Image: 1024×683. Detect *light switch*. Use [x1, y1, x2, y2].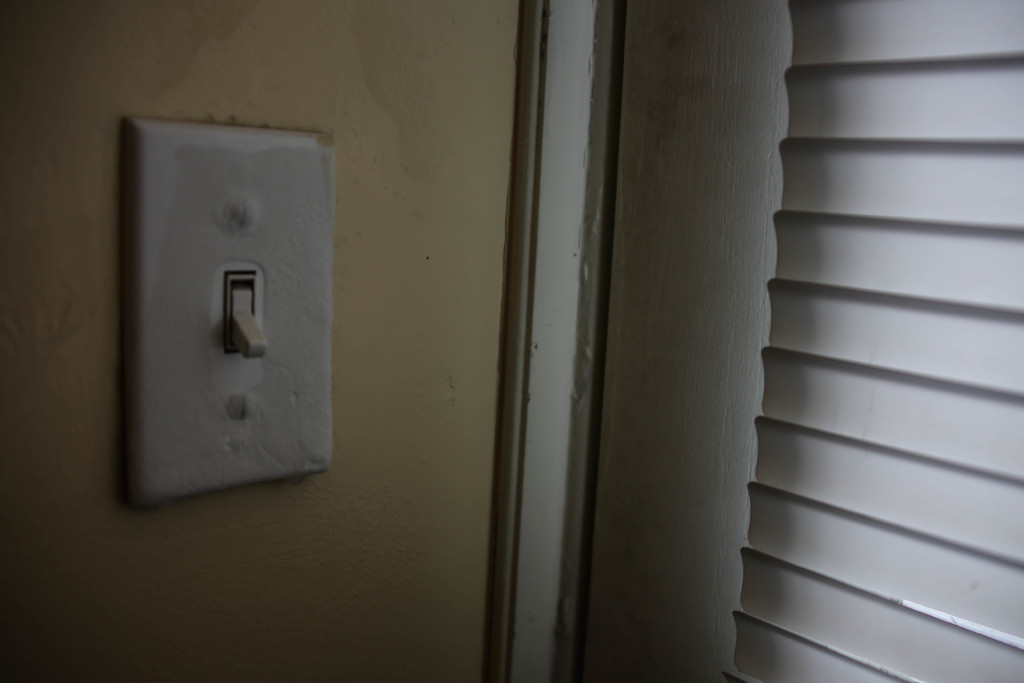
[130, 117, 335, 486].
